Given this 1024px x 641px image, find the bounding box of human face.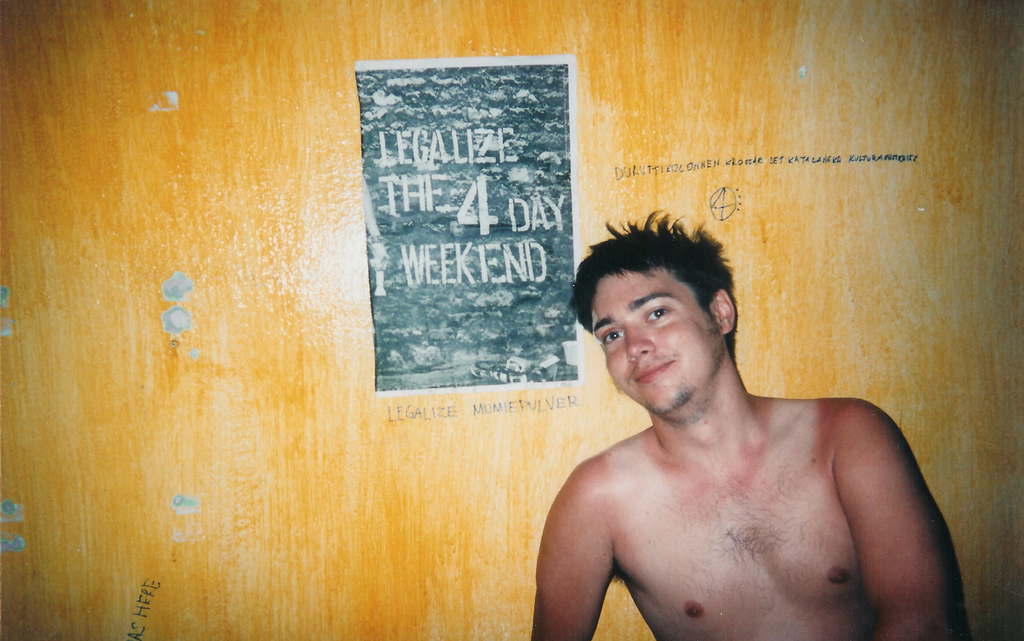
bbox=(591, 262, 719, 419).
